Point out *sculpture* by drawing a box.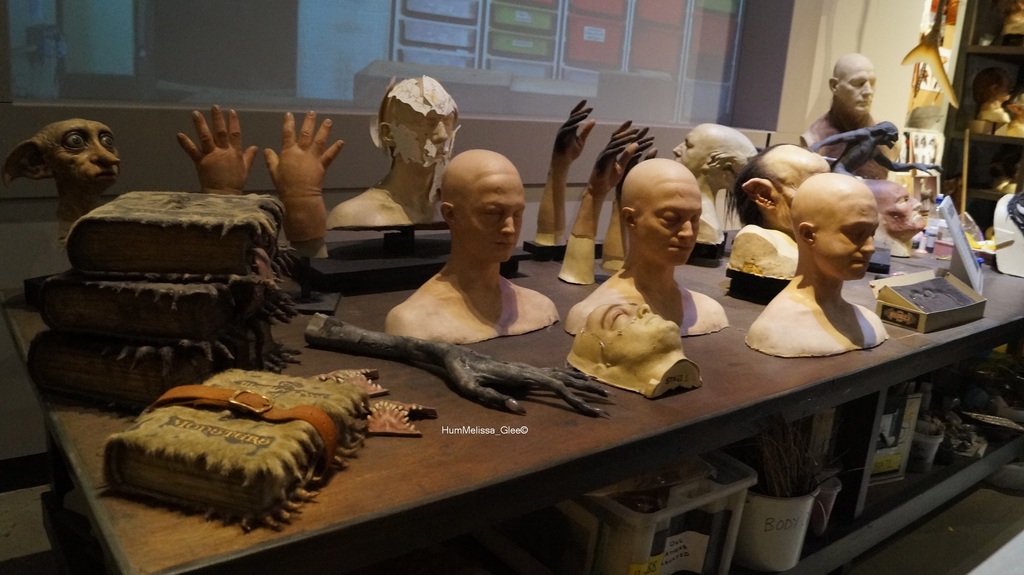
bbox=[607, 119, 669, 255].
